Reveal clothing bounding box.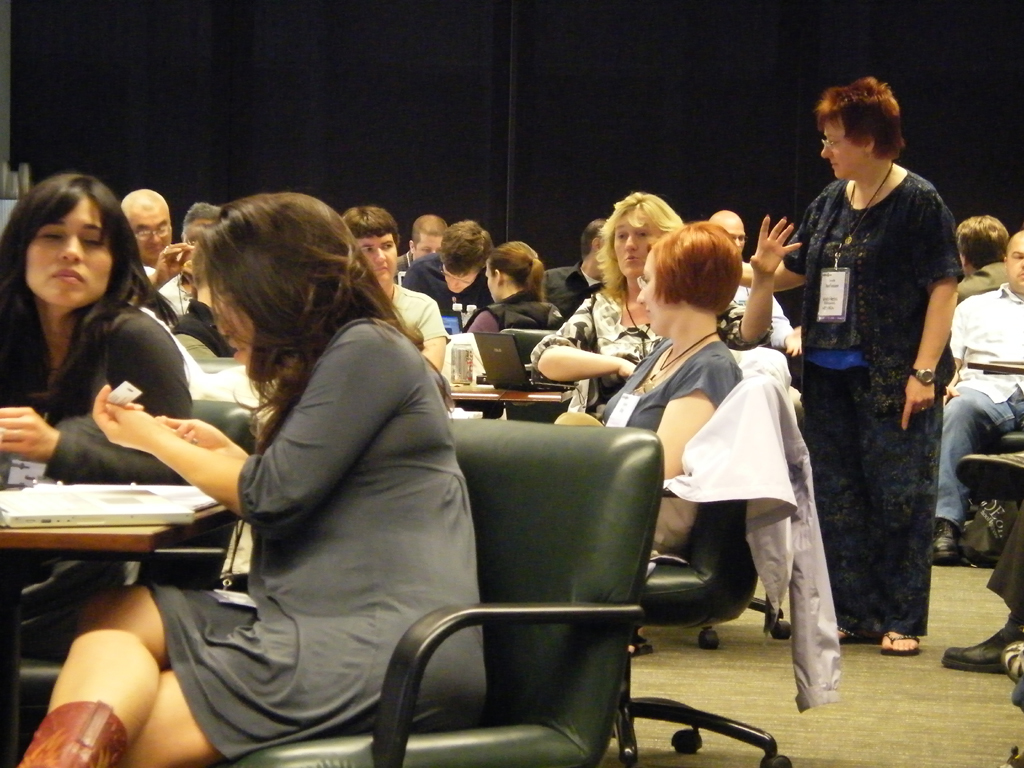
Revealed: [0, 290, 191, 641].
